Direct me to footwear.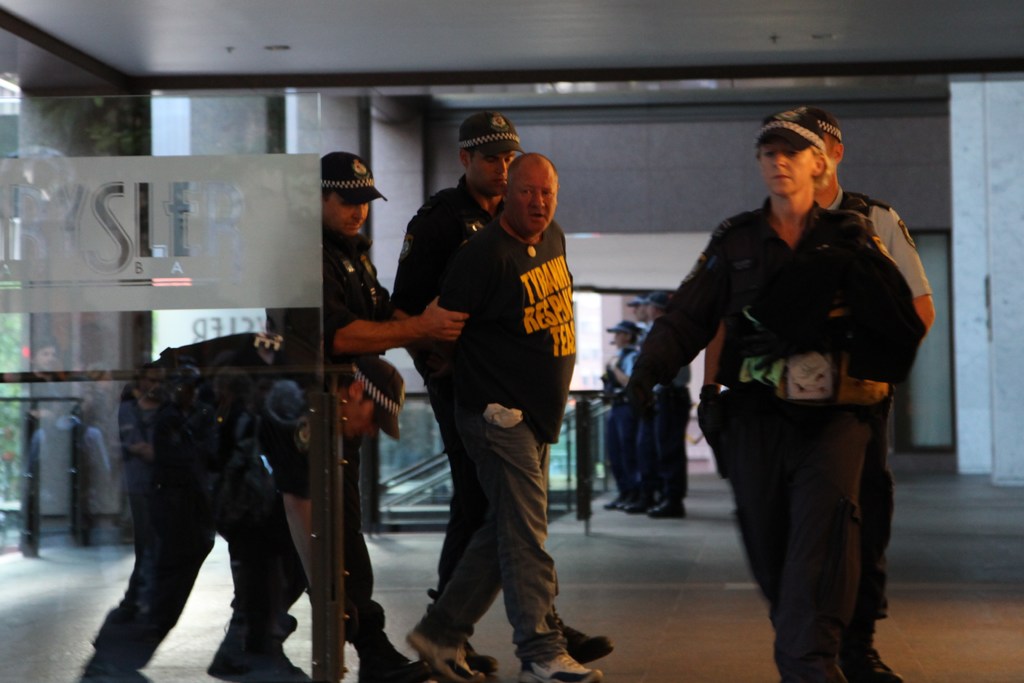
Direction: bbox(841, 651, 909, 682).
